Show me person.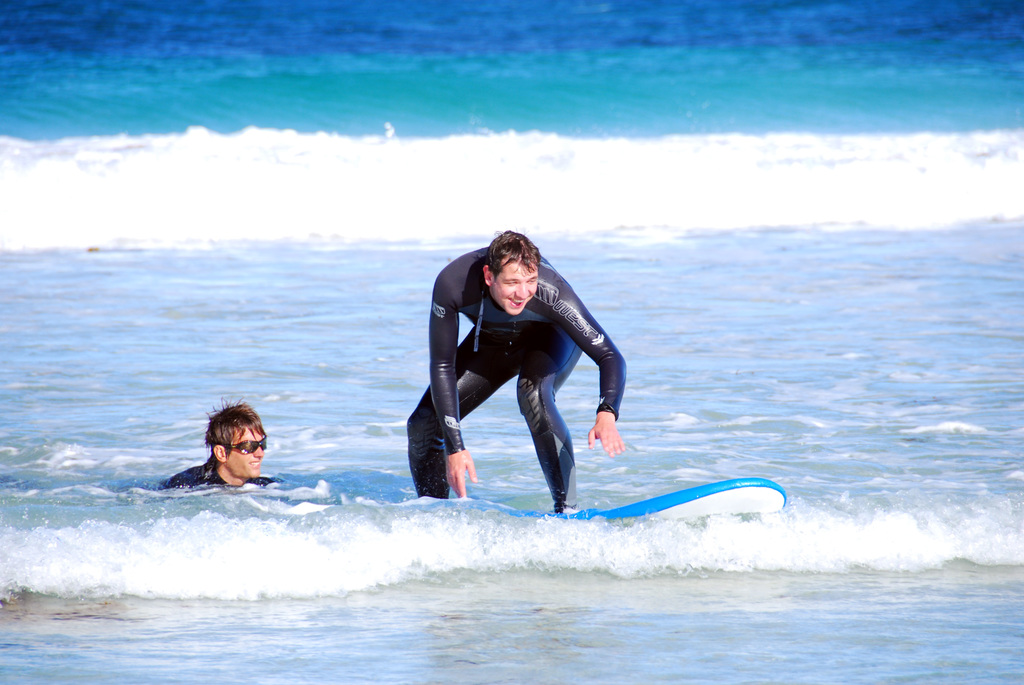
person is here: bbox=(425, 207, 627, 519).
